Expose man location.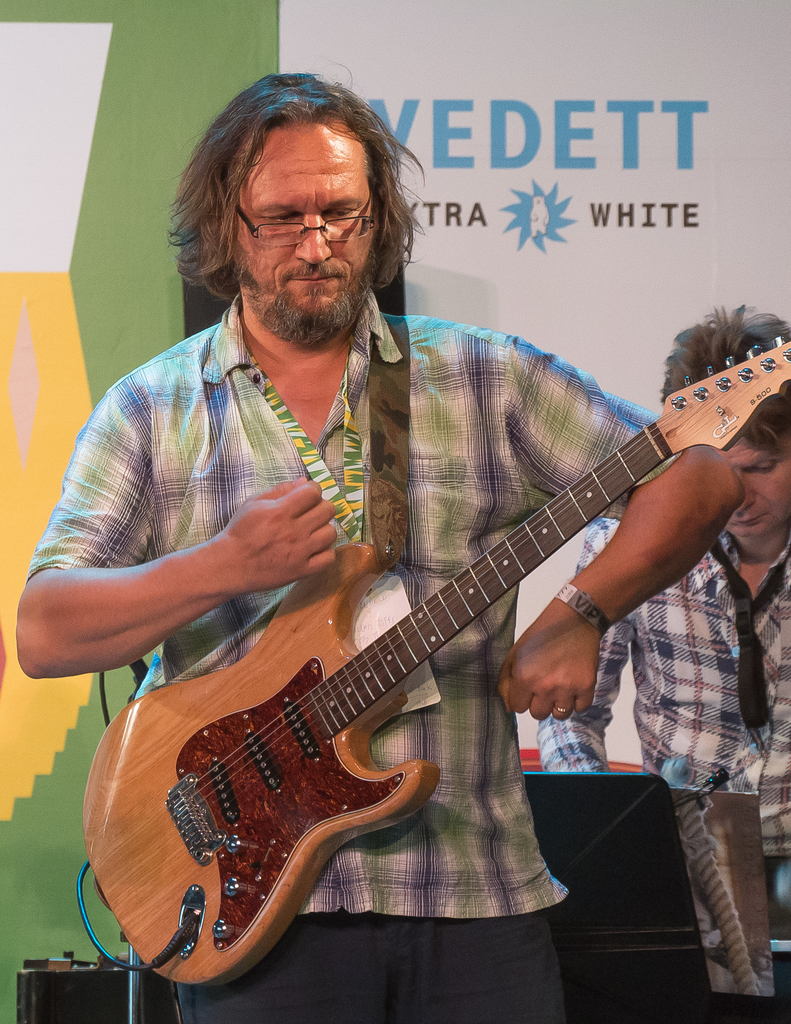
Exposed at (72,175,752,1000).
